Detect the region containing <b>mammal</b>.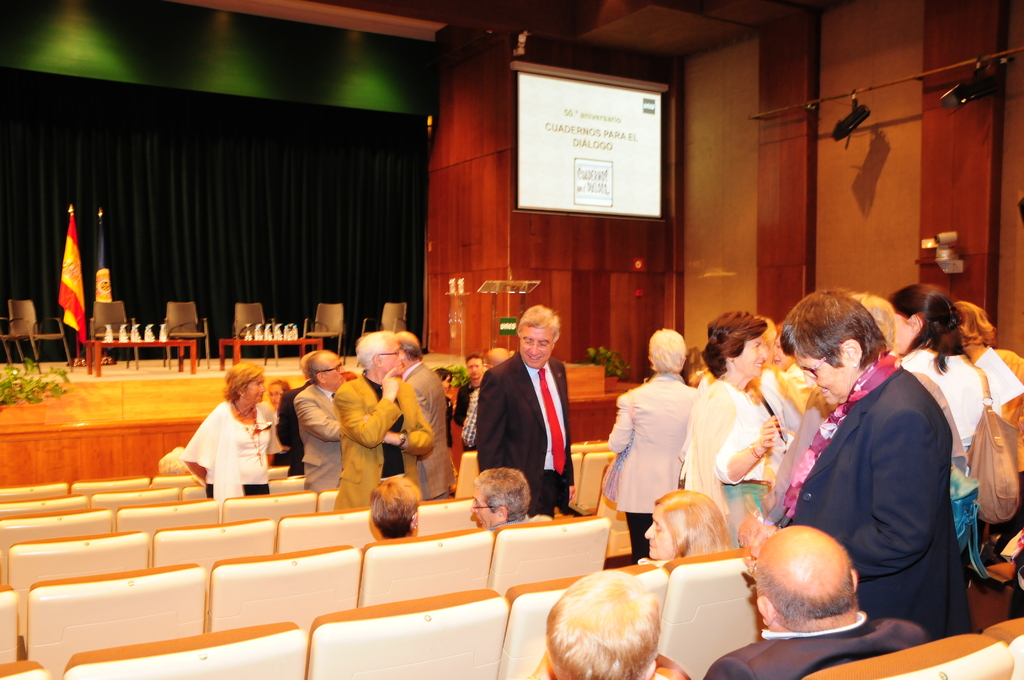
bbox(766, 298, 964, 485).
